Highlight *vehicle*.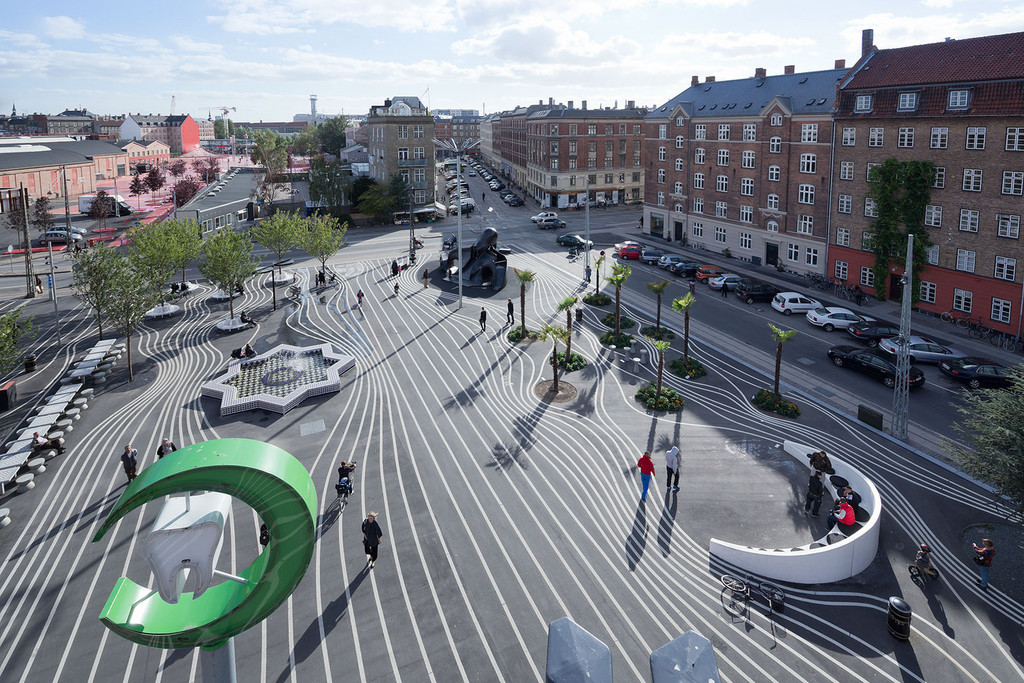
Highlighted region: [336,478,345,510].
